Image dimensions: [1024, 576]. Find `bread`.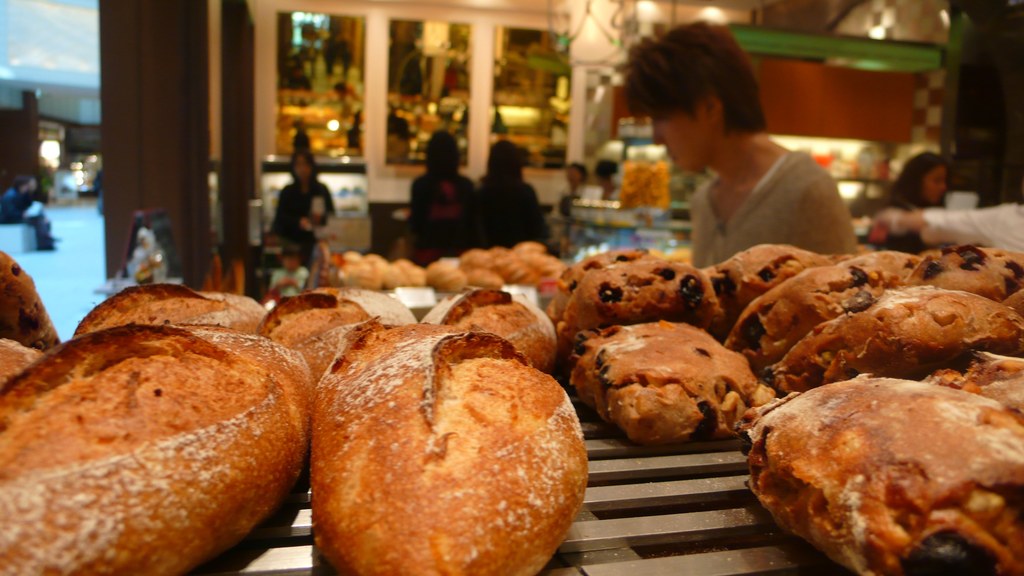
select_region(3, 304, 292, 575).
